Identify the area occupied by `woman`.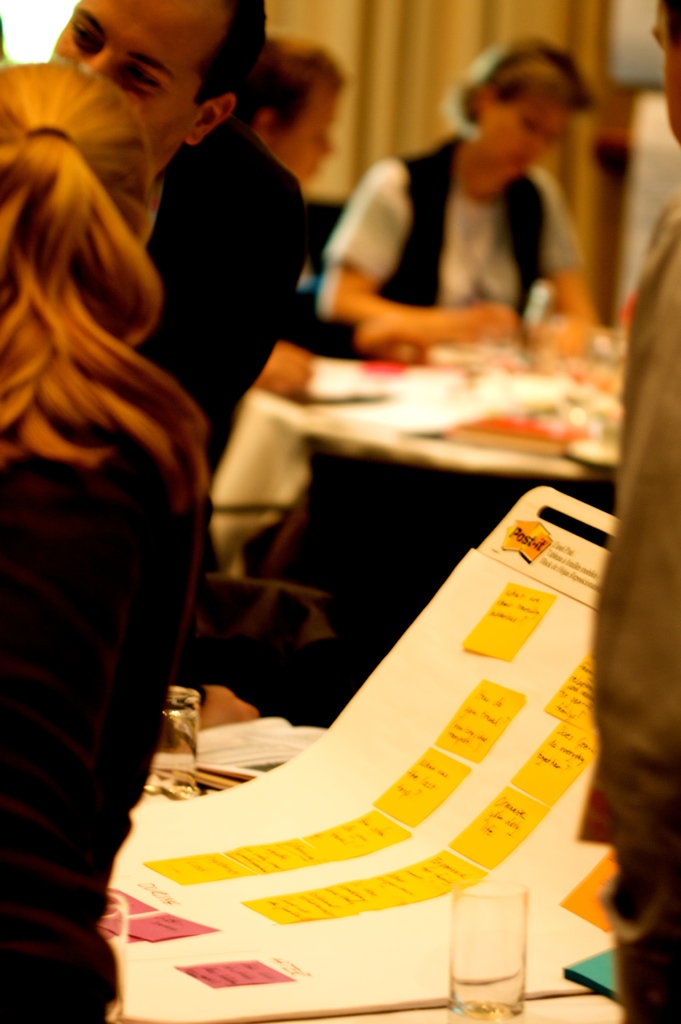
Area: box=[313, 33, 594, 371].
